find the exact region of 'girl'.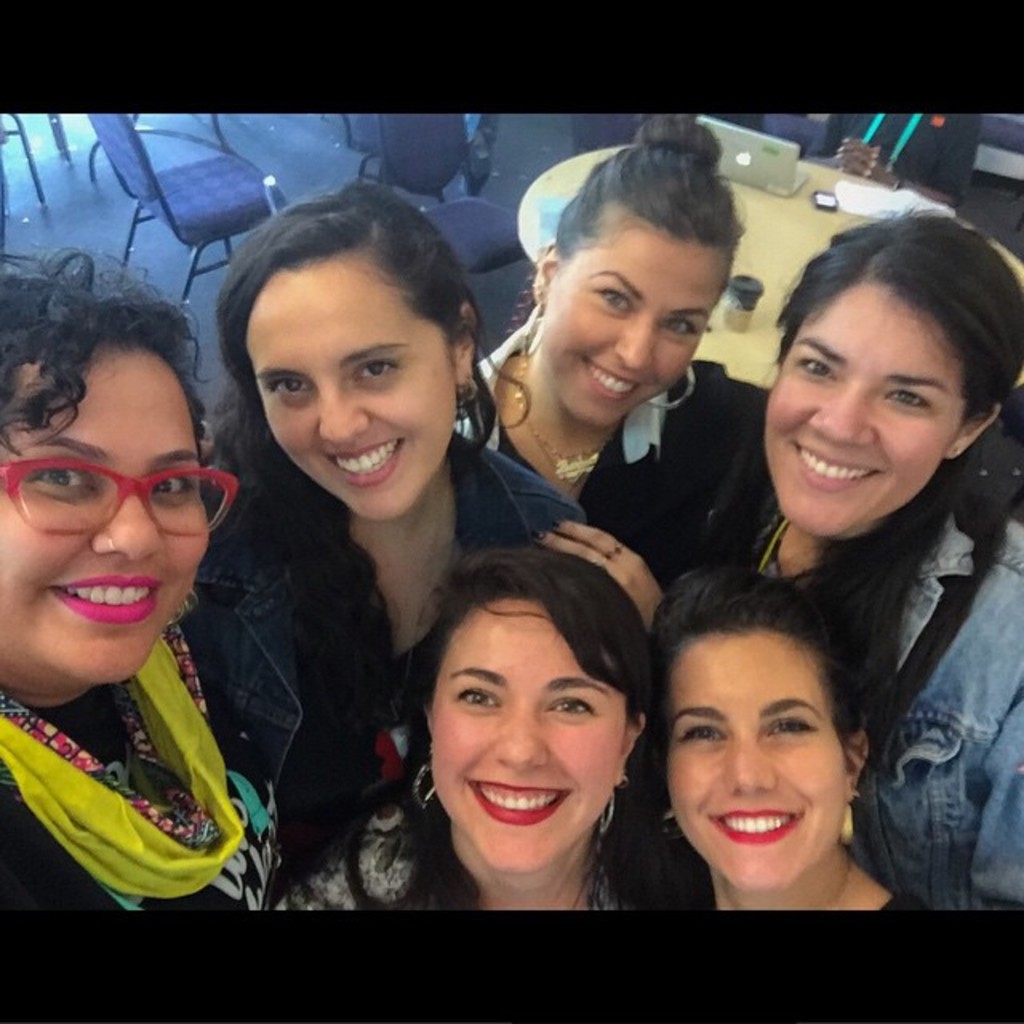
Exact region: crop(653, 568, 939, 939).
